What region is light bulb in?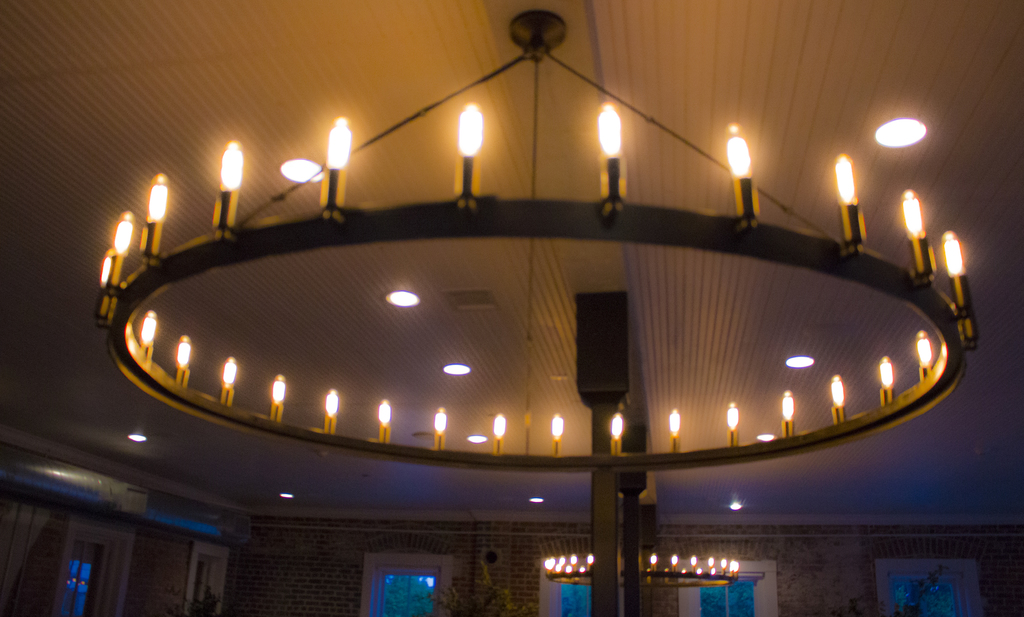
Rect(588, 554, 594, 564).
